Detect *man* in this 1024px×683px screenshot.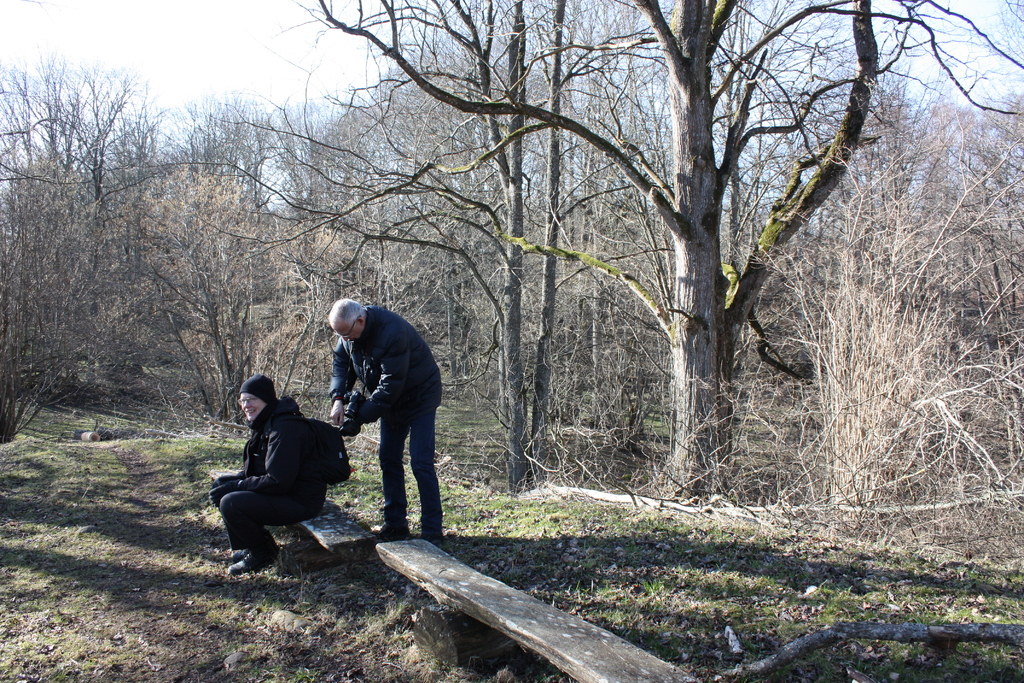
Detection: (326, 297, 443, 544).
